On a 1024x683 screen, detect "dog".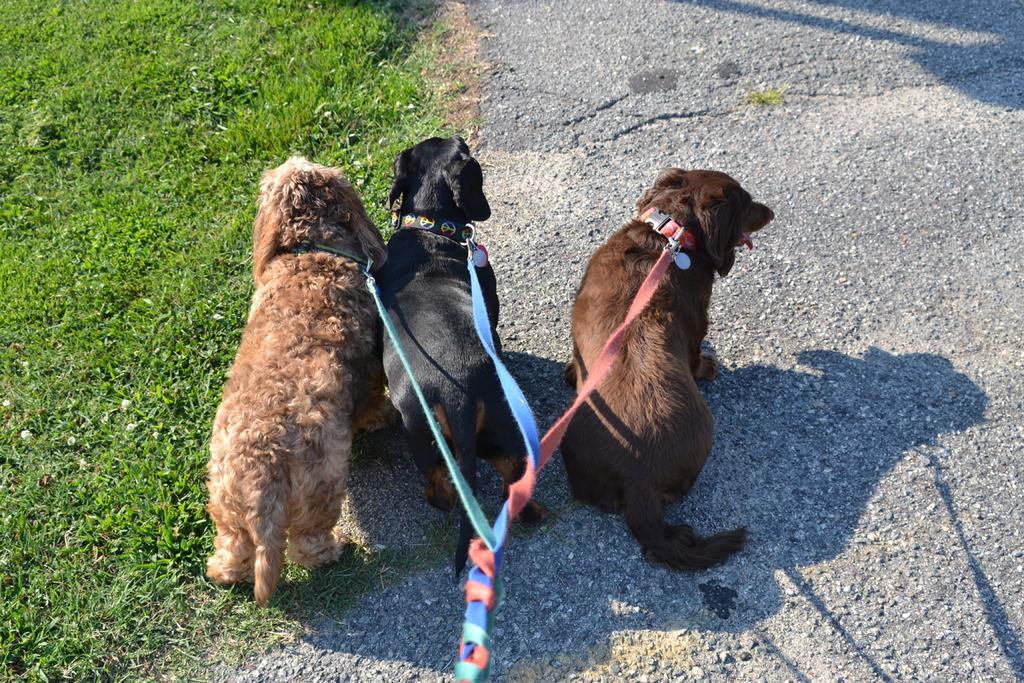
371 138 552 581.
